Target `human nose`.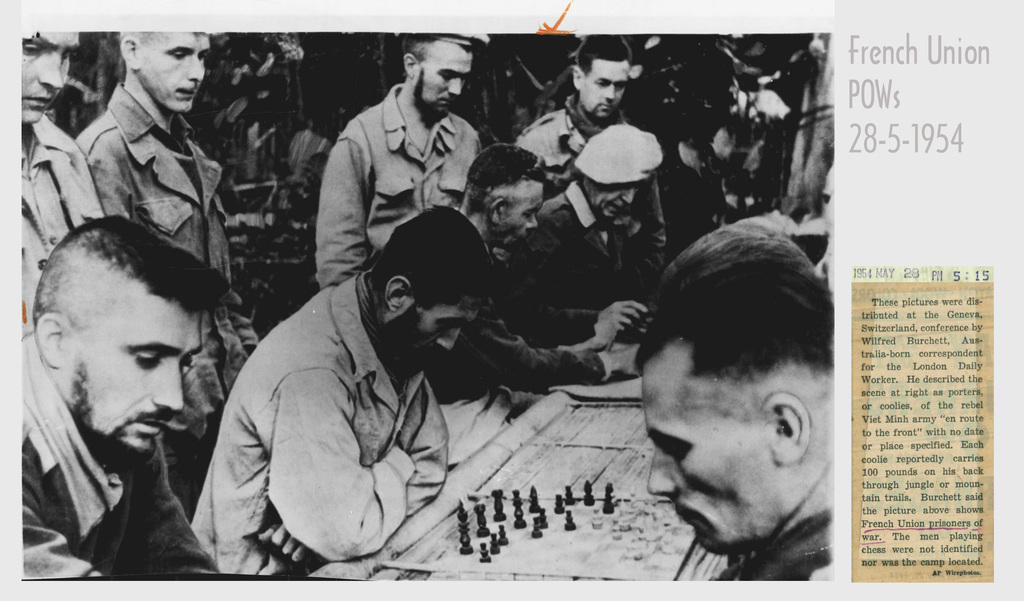
Target region: <box>524,215,538,231</box>.
